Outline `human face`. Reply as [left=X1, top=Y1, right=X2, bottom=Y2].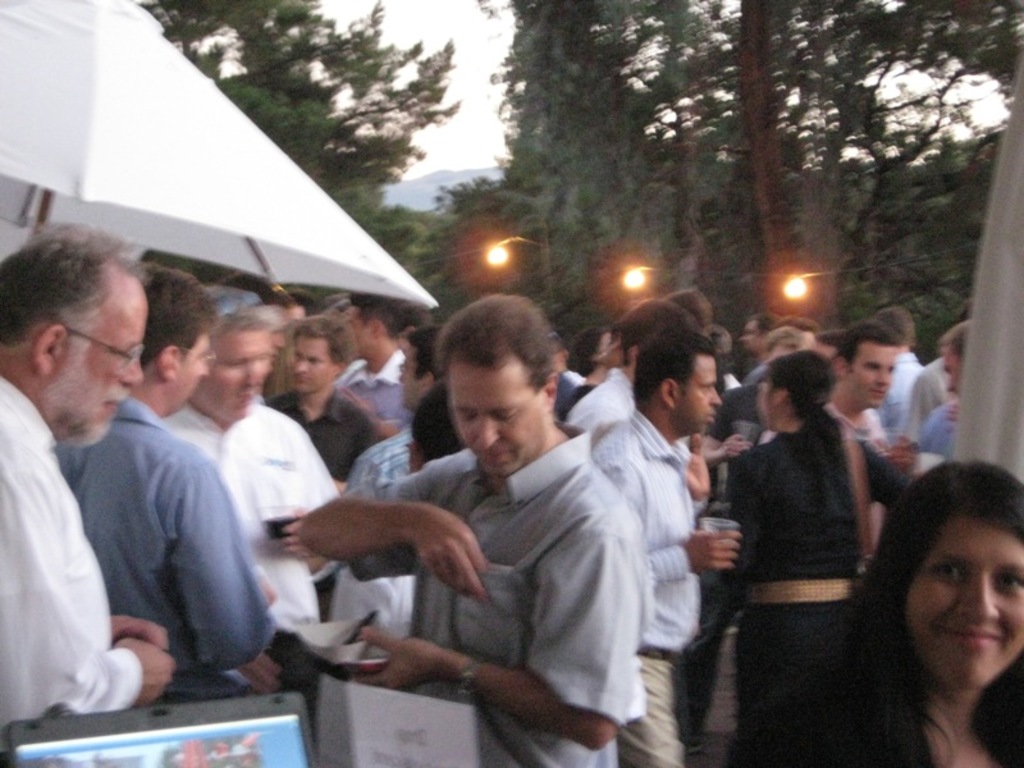
[left=170, top=329, right=212, bottom=412].
